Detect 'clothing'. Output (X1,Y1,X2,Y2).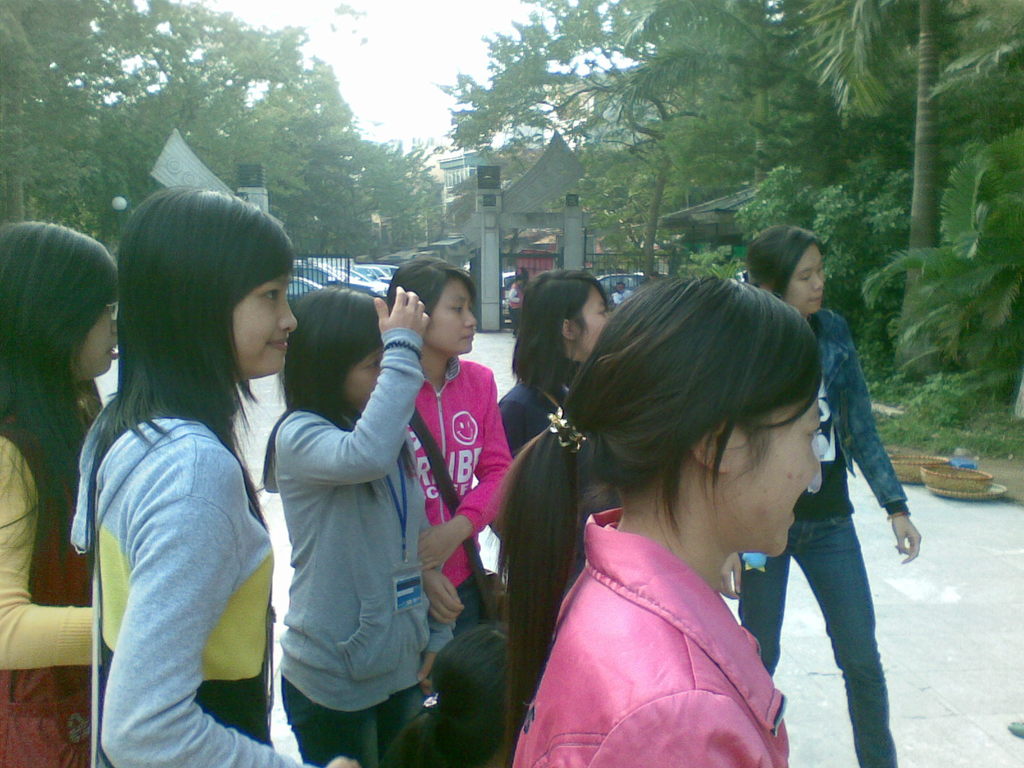
(389,337,520,642).
